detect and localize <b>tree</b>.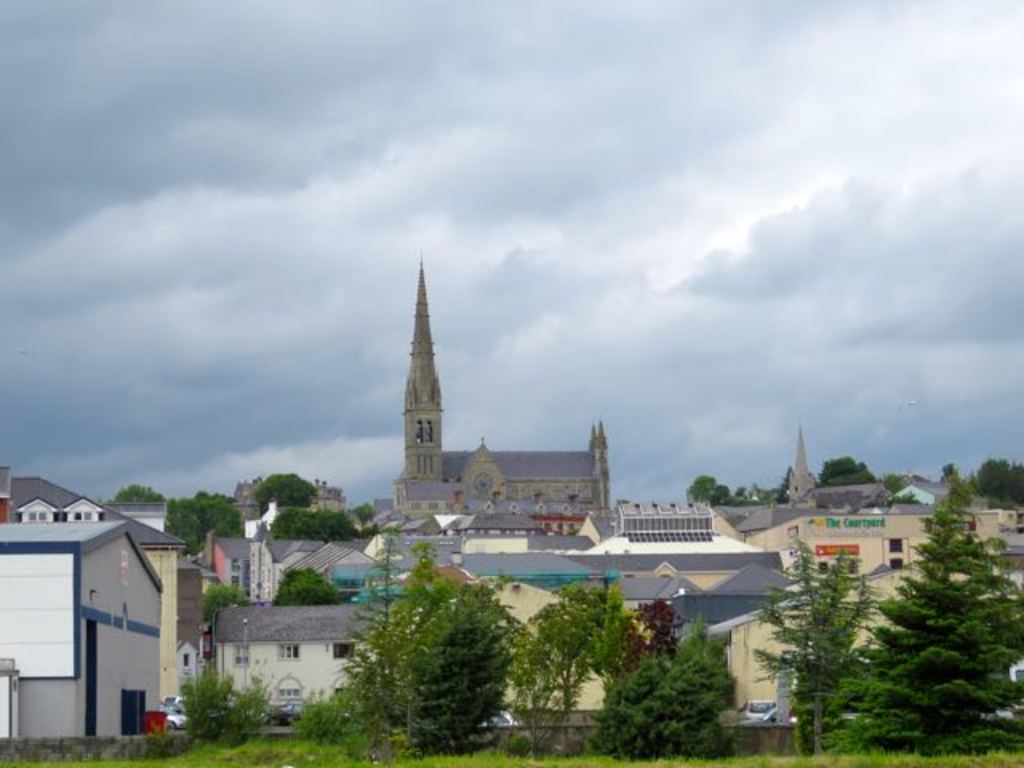
Localized at {"left": 688, "top": 472, "right": 742, "bottom": 502}.
